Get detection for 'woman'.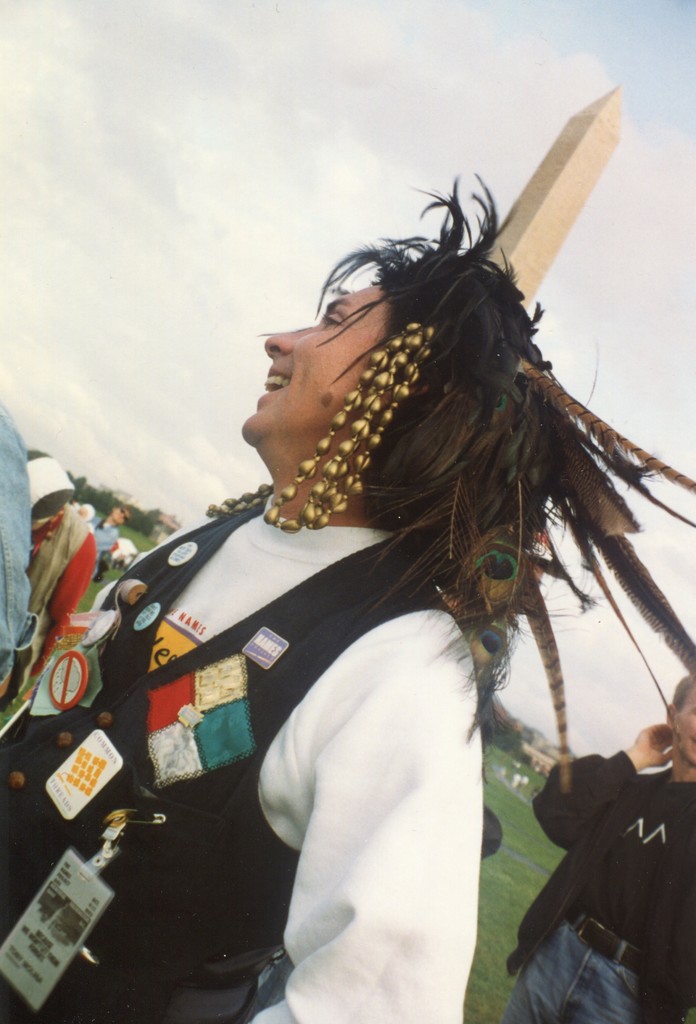
Detection: bbox=[0, 168, 695, 1023].
